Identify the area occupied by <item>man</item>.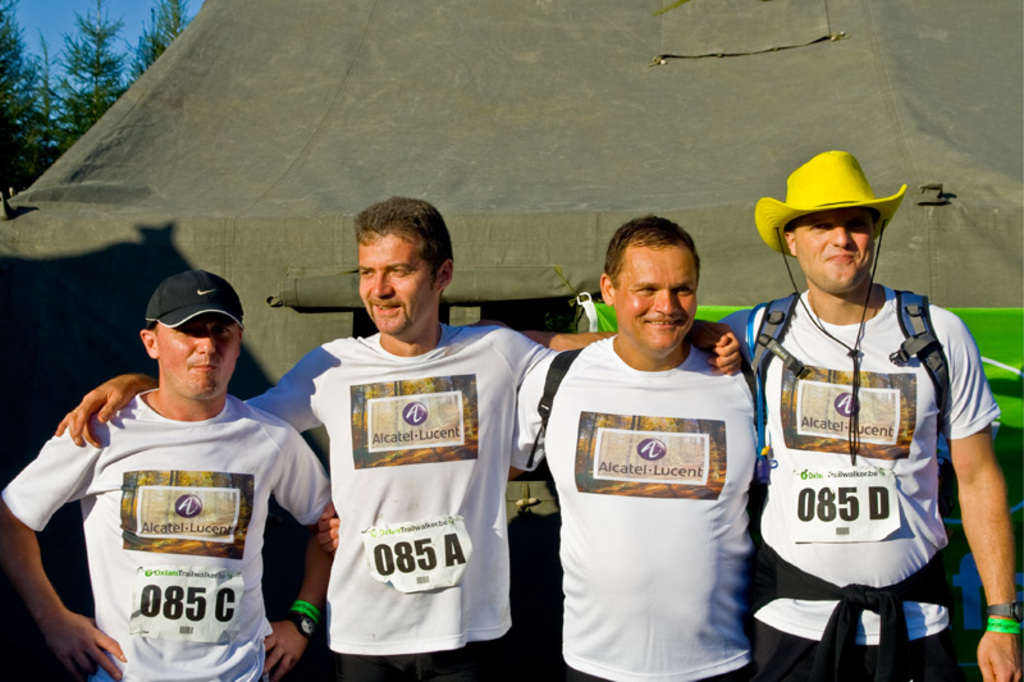
Area: left=314, top=219, right=759, bottom=681.
